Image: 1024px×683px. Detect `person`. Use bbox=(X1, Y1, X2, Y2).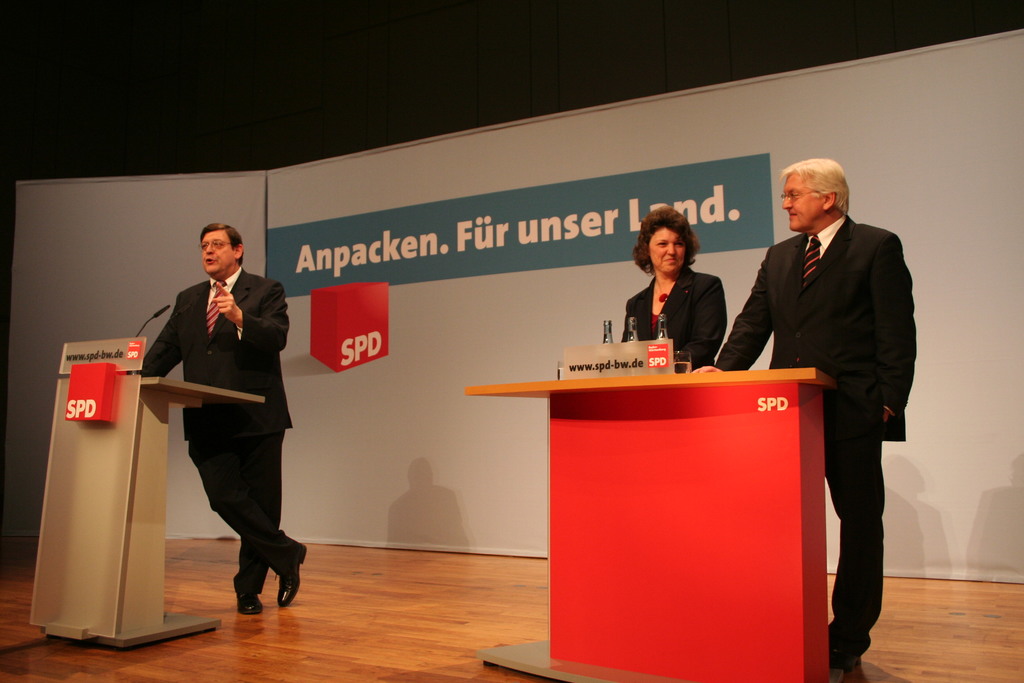
bbox=(713, 159, 916, 674).
